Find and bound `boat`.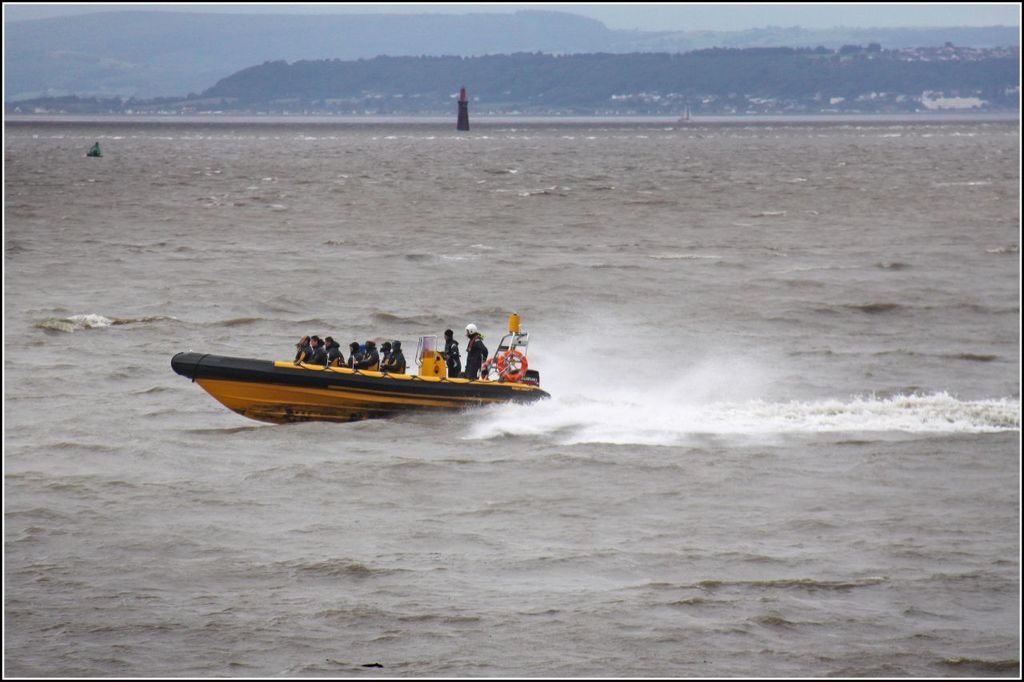
Bound: [169,311,554,425].
